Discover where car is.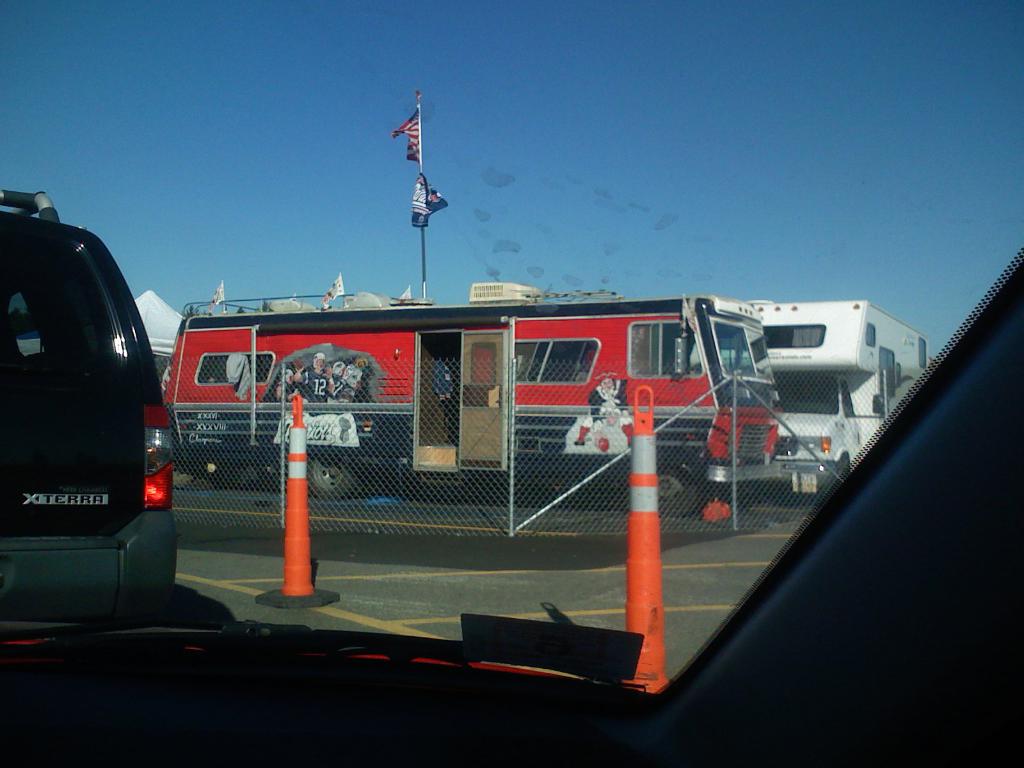
Discovered at [7,237,214,652].
